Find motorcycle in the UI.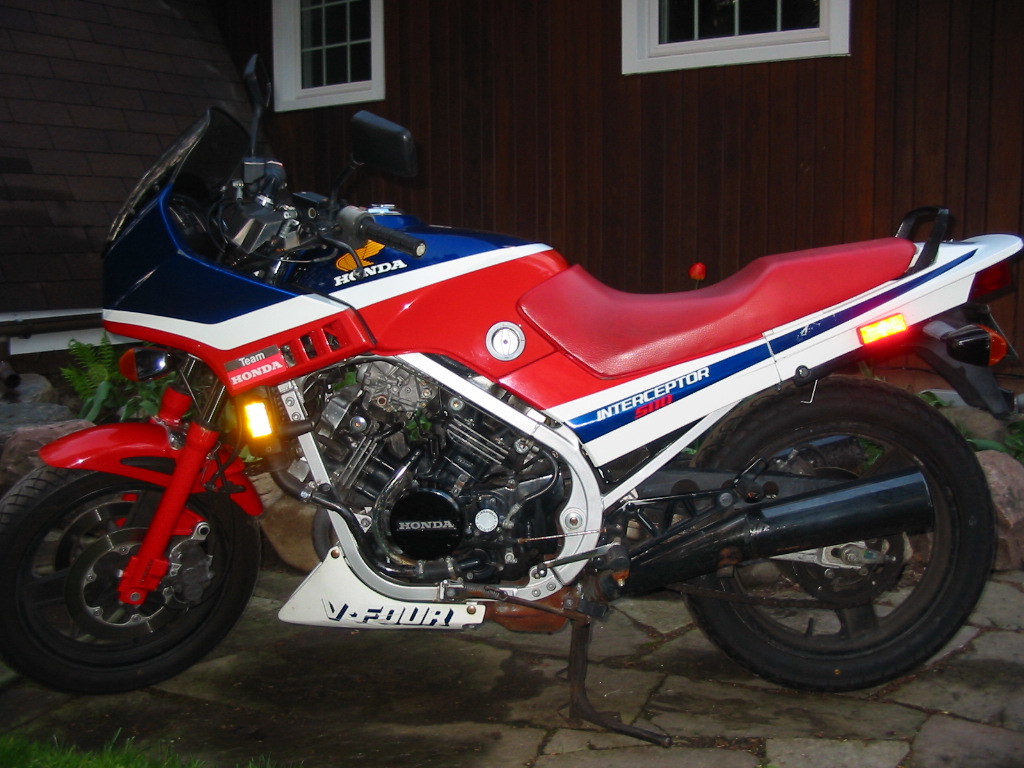
UI element at <region>0, 53, 1020, 745</region>.
